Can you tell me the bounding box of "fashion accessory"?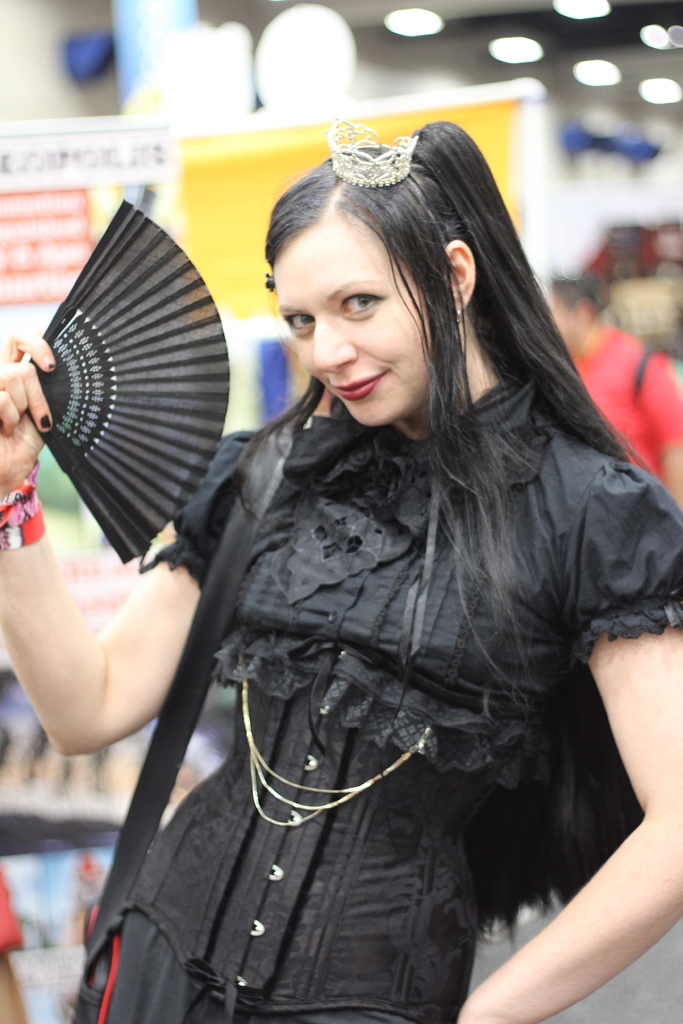
(280,374,550,511).
